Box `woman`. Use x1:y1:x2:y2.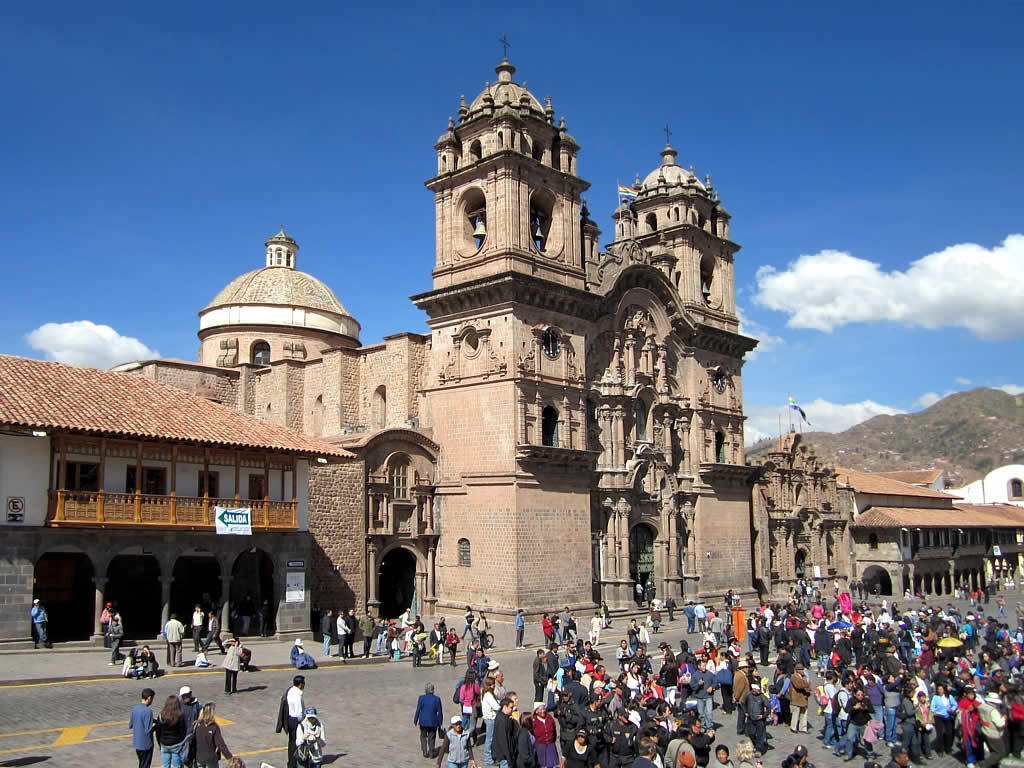
481:676:497:761.
